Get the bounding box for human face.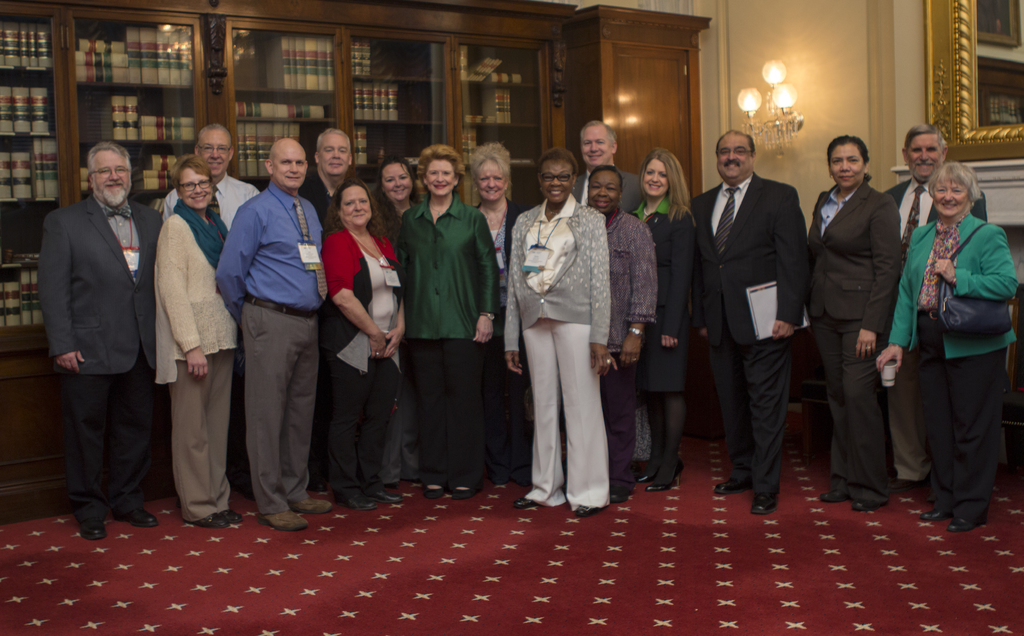
locate(275, 141, 302, 188).
